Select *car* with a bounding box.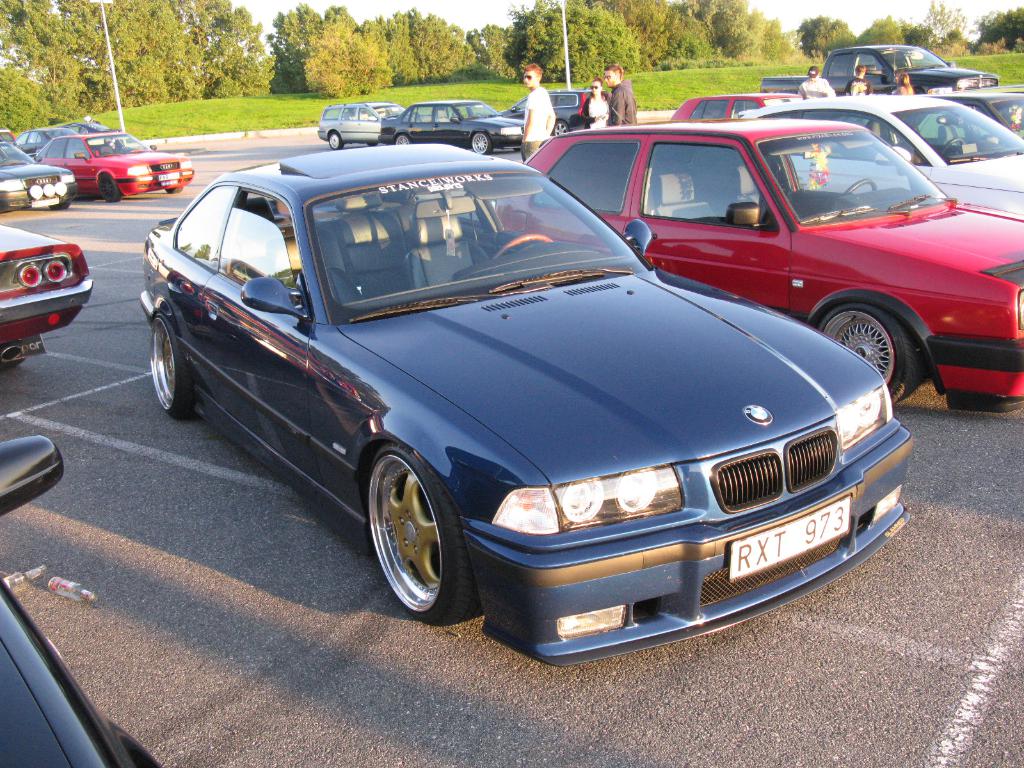
(0,221,96,362).
